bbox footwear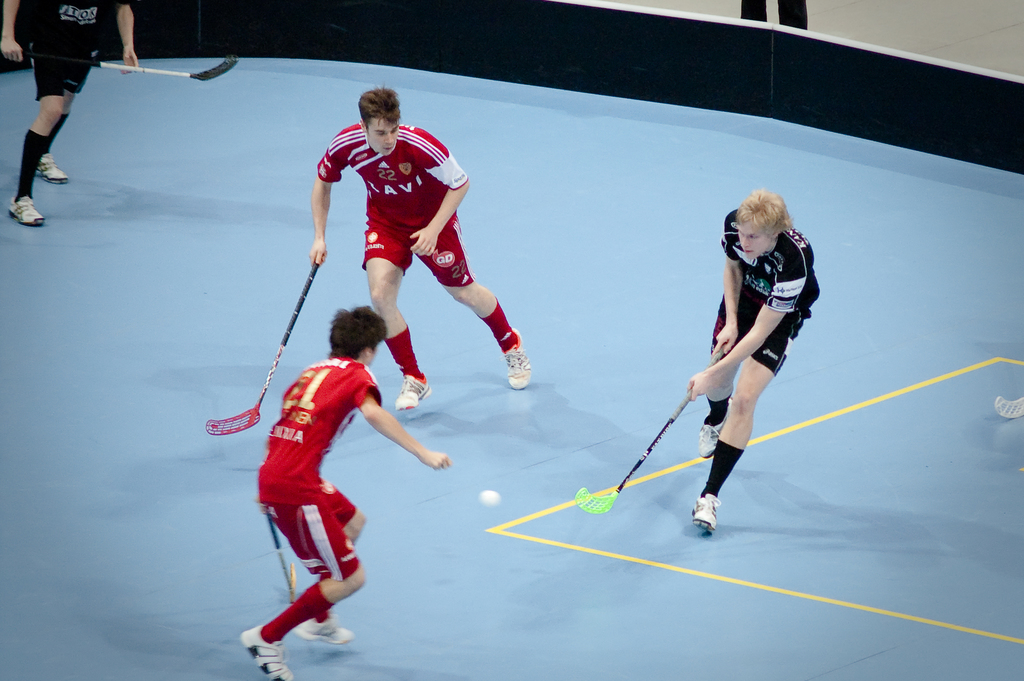
rect(689, 494, 724, 540)
